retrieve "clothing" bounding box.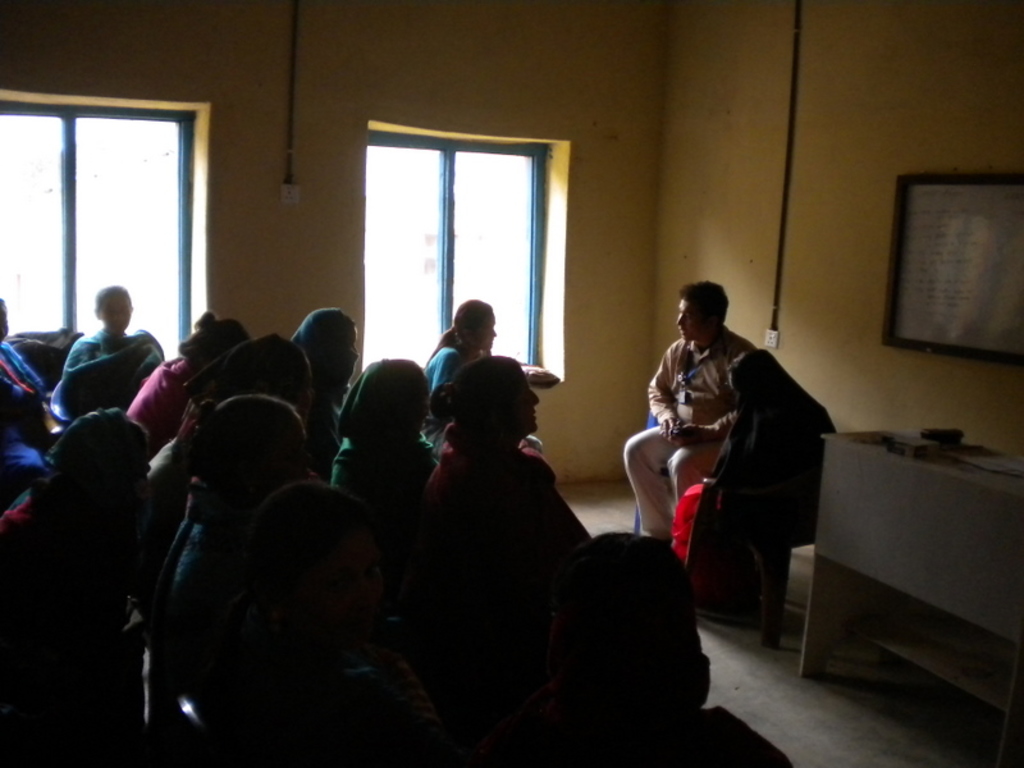
Bounding box: (x1=332, y1=351, x2=433, y2=525).
